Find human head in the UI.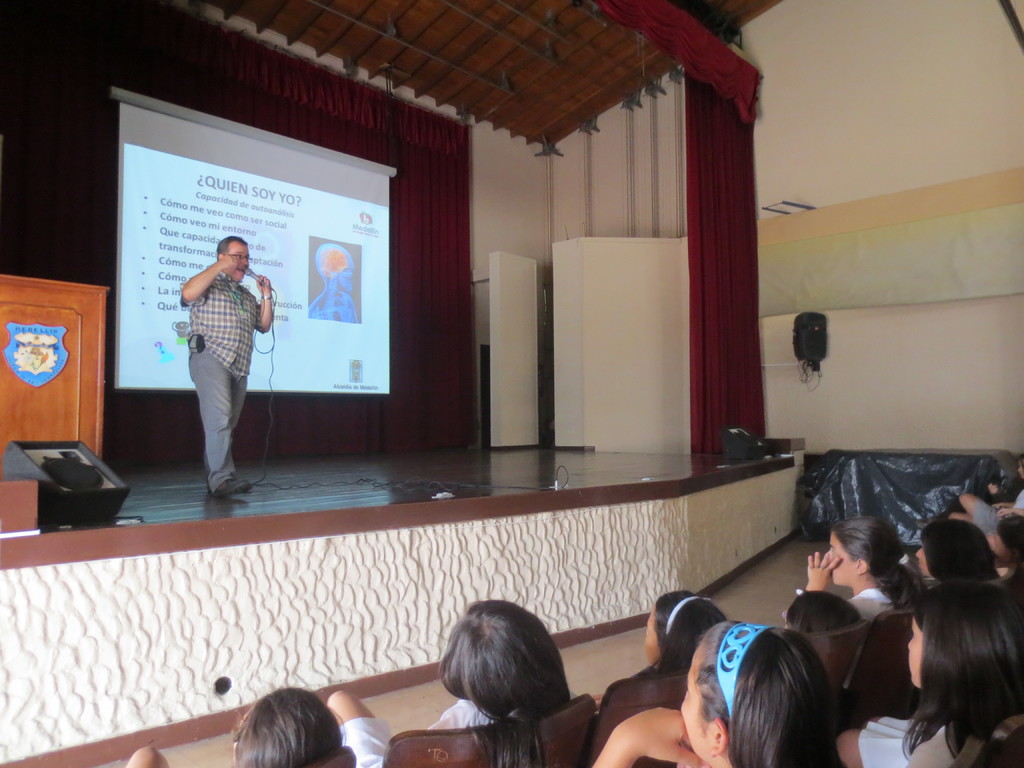
UI element at bbox=(826, 517, 898, 586).
